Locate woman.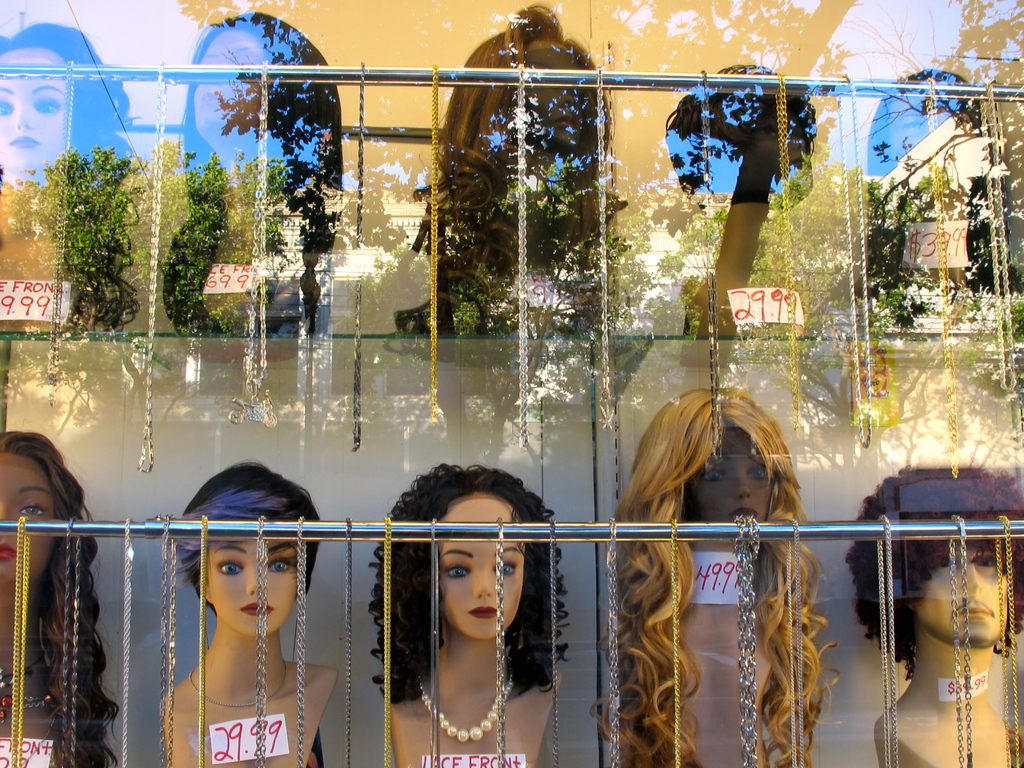
Bounding box: bbox=(0, 17, 138, 336).
